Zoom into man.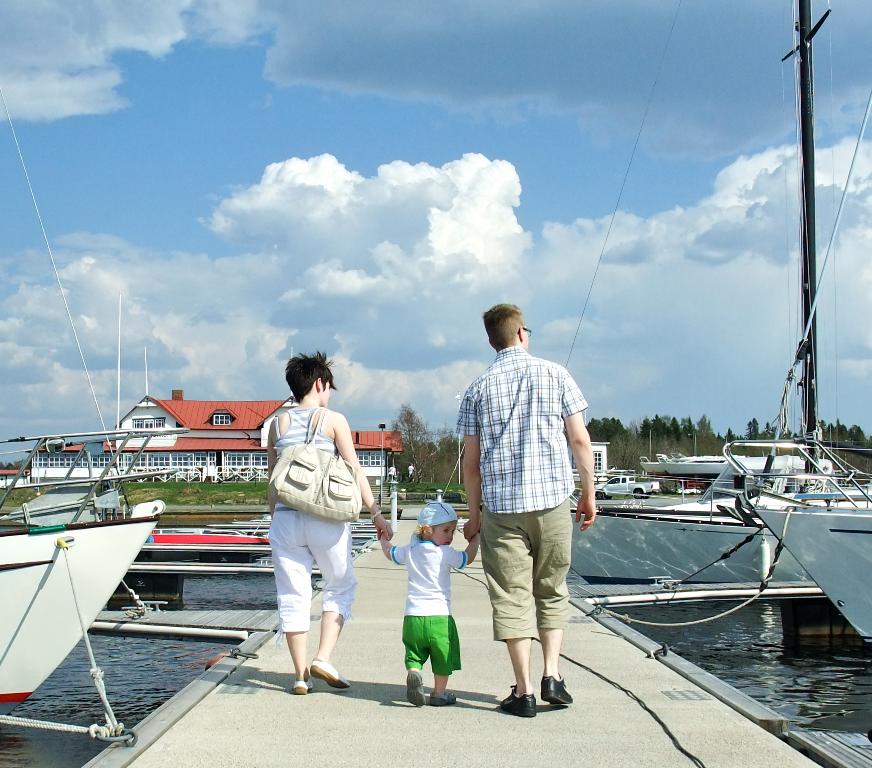
Zoom target: (left=452, top=292, right=604, bottom=716).
